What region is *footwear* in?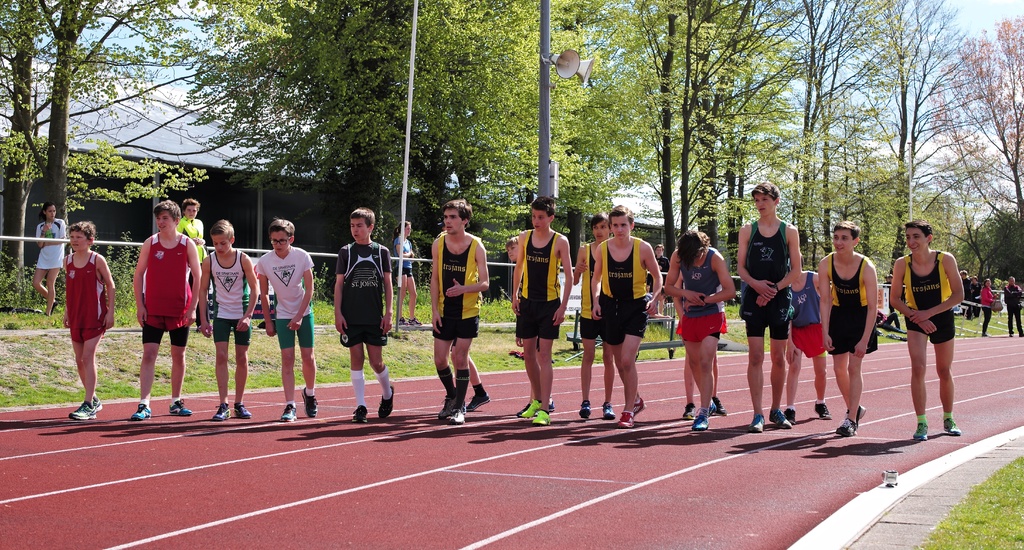
region(637, 398, 651, 415).
